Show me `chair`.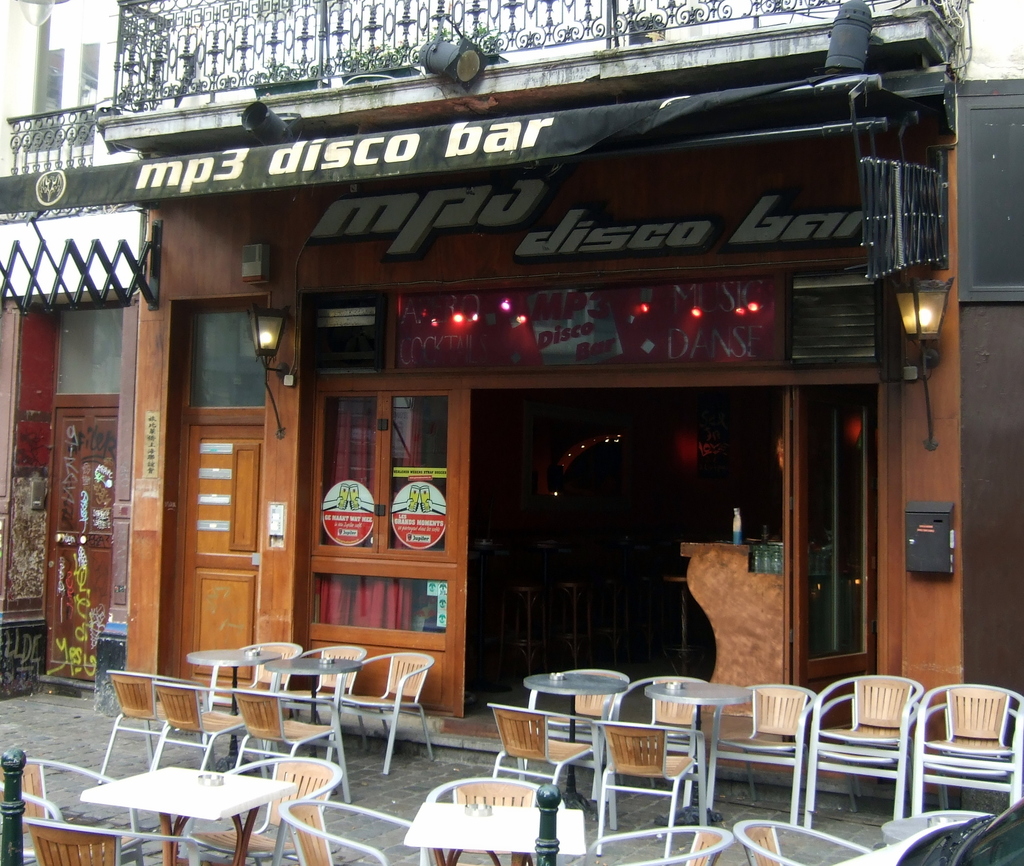
`chair` is here: [left=205, top=639, right=303, bottom=725].
